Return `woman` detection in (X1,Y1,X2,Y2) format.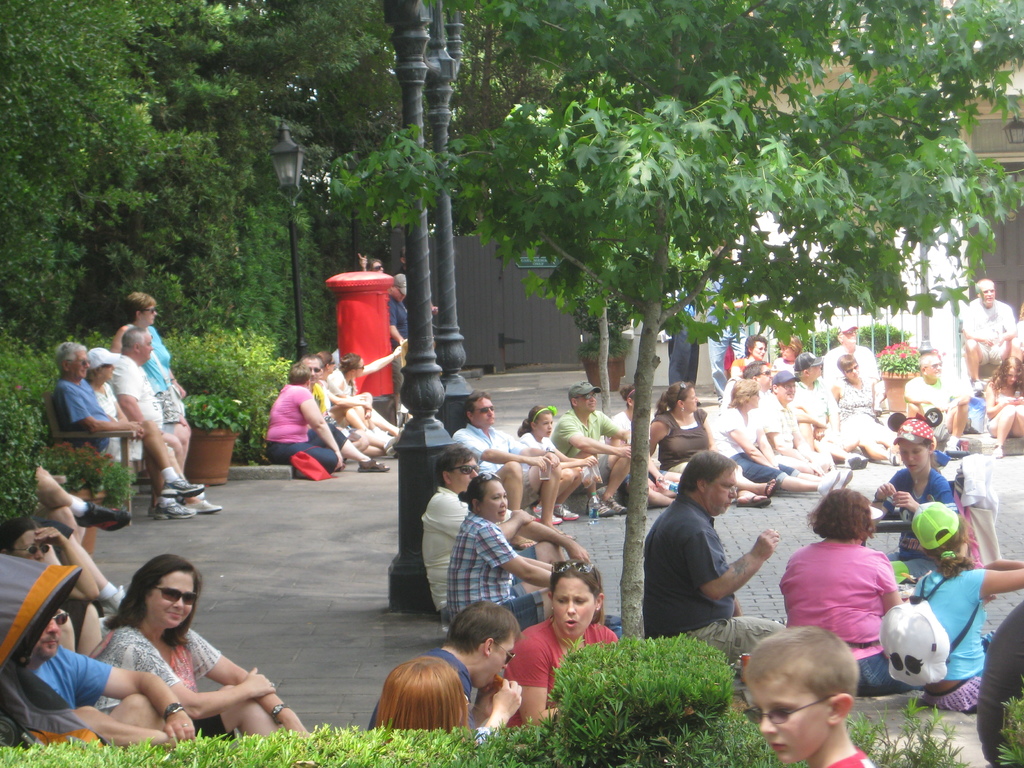
(263,351,404,477).
